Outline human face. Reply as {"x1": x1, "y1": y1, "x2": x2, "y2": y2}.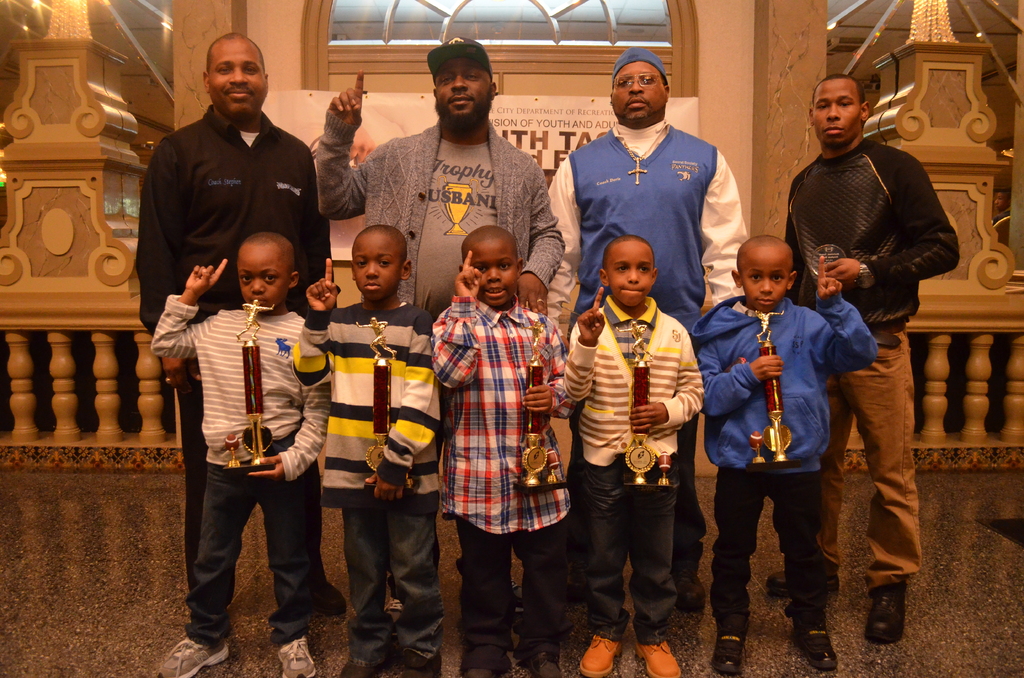
{"x1": 608, "y1": 239, "x2": 653, "y2": 306}.
